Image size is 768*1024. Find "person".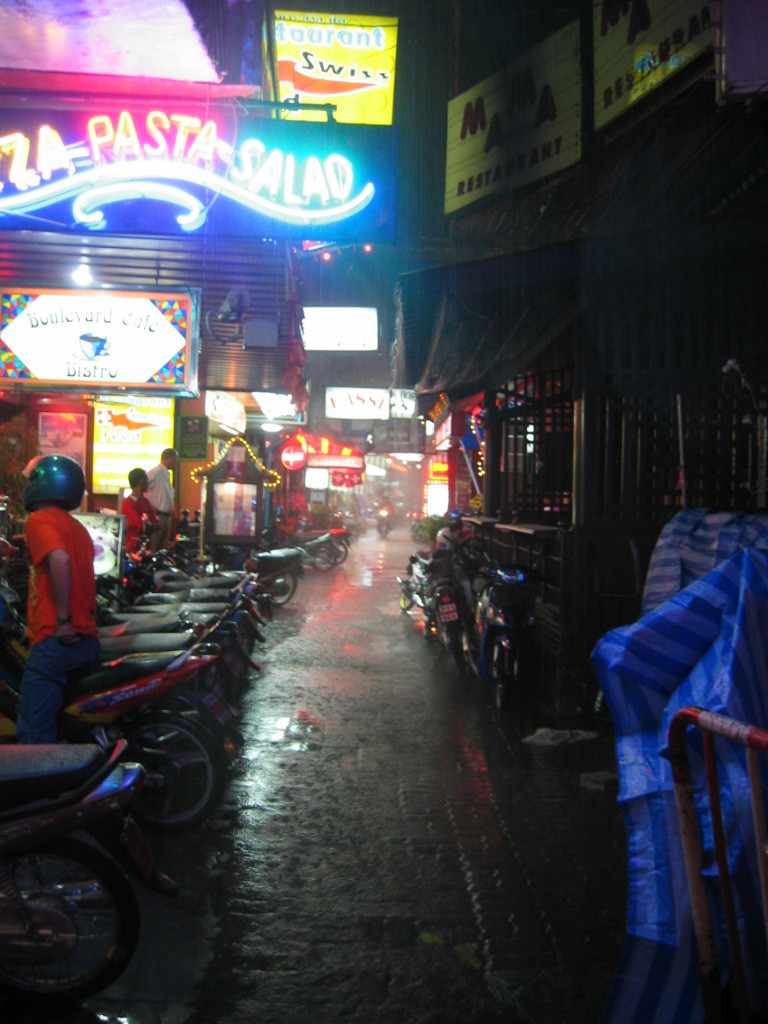
x1=120, y1=461, x2=159, y2=555.
